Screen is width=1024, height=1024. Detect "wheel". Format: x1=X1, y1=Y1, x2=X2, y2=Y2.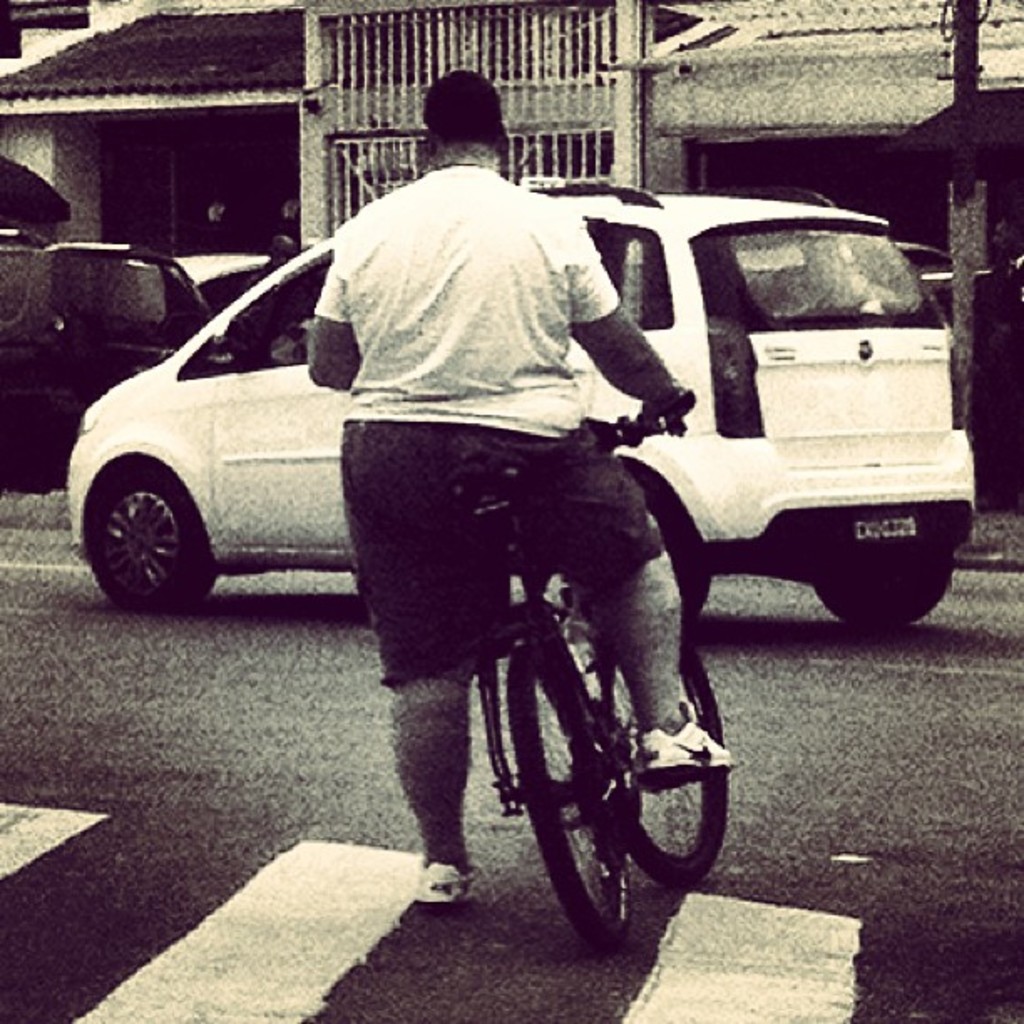
x1=818, y1=556, x2=947, y2=629.
